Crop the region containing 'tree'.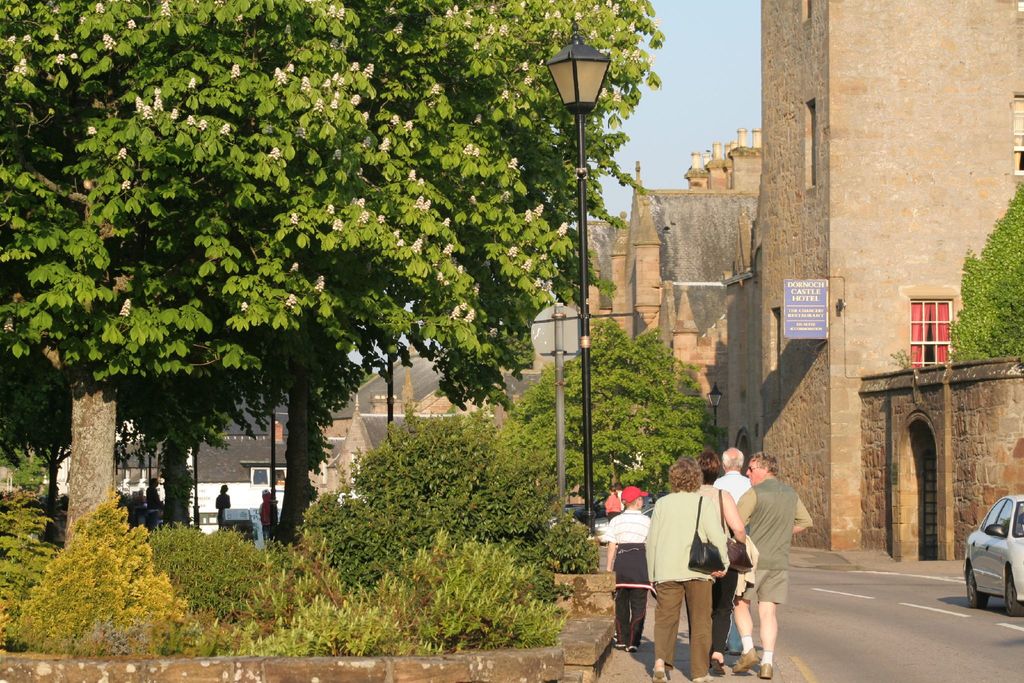
Crop region: (left=490, top=315, right=711, bottom=527).
